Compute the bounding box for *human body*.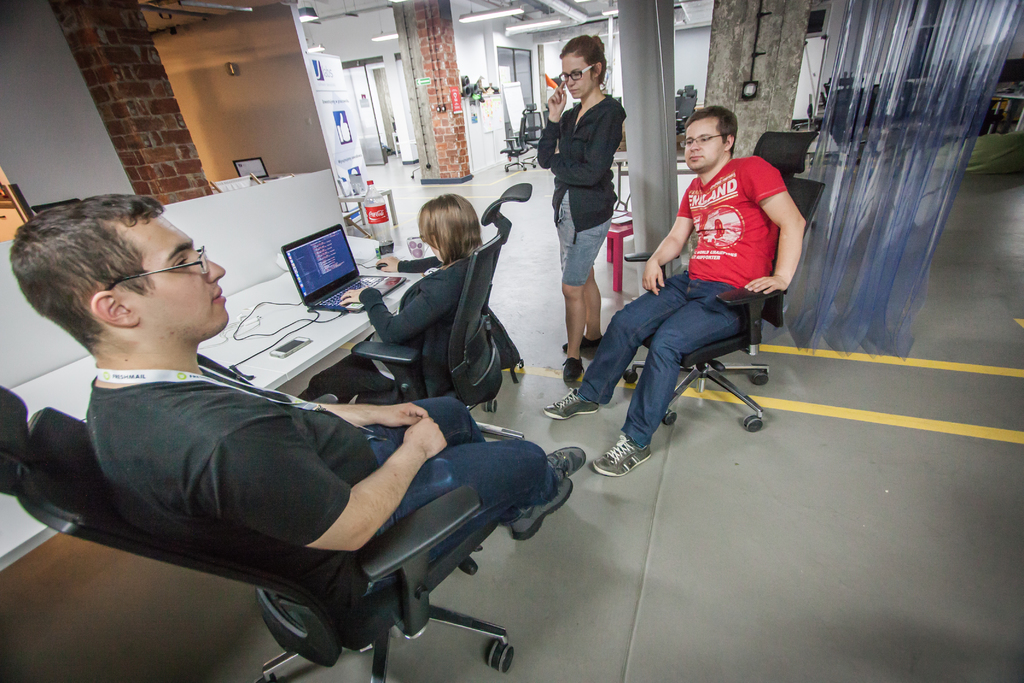
bbox(306, 195, 482, 399).
